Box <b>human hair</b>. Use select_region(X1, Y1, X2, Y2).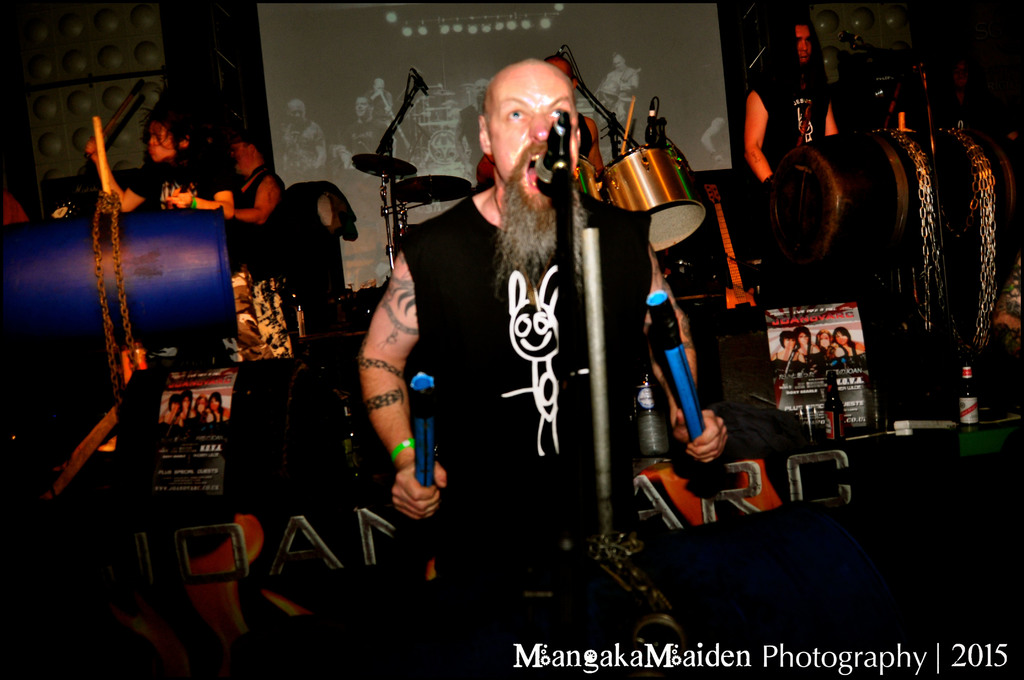
select_region(794, 326, 812, 347).
